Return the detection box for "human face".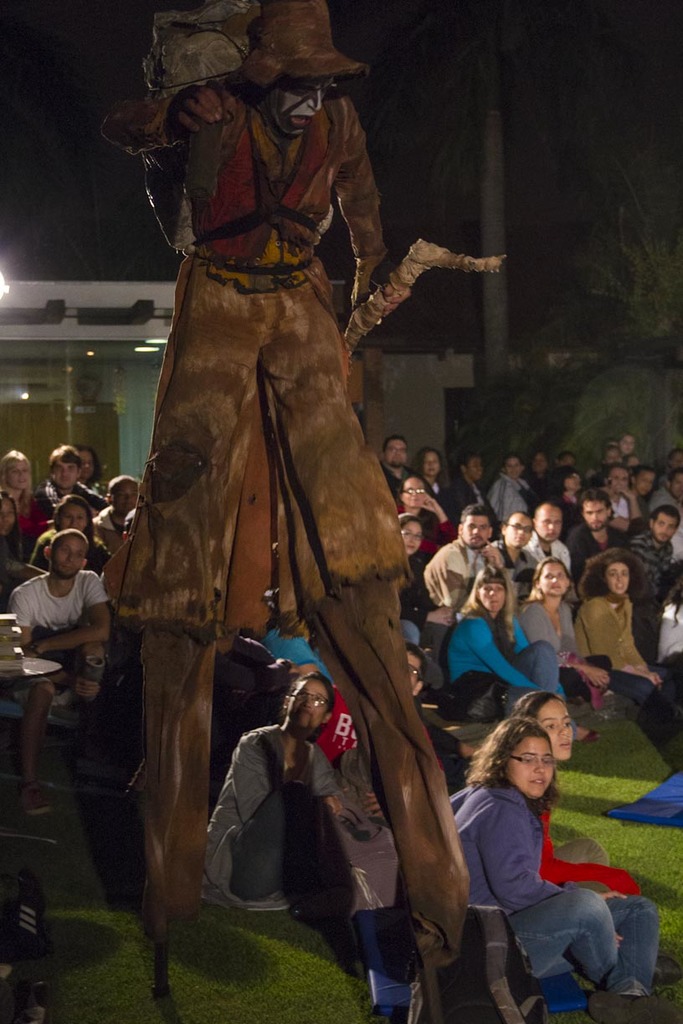
(left=260, top=70, right=334, bottom=145).
